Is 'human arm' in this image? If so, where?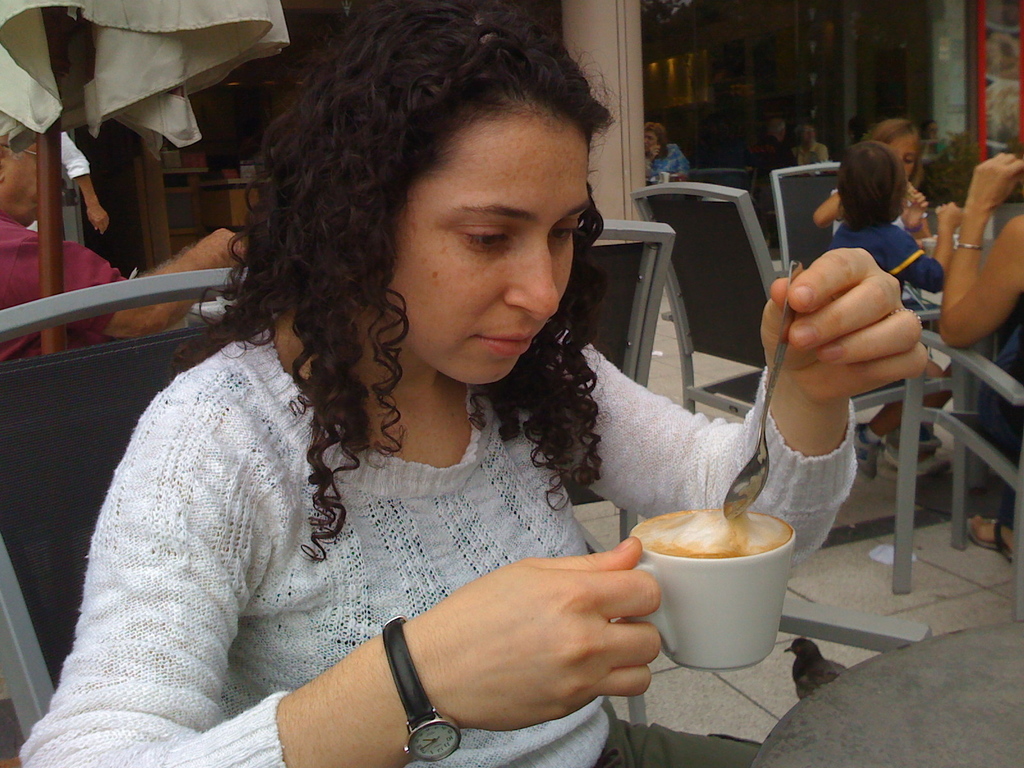
Yes, at 814, 185, 840, 233.
